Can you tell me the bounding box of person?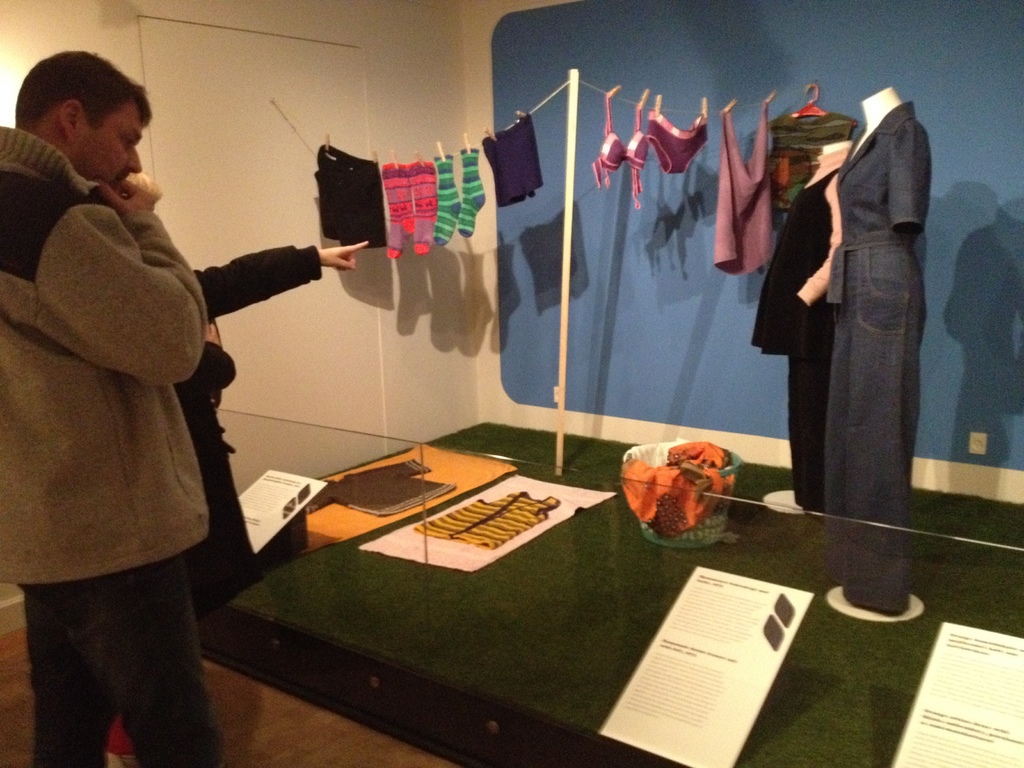
left=106, top=169, right=367, bottom=764.
